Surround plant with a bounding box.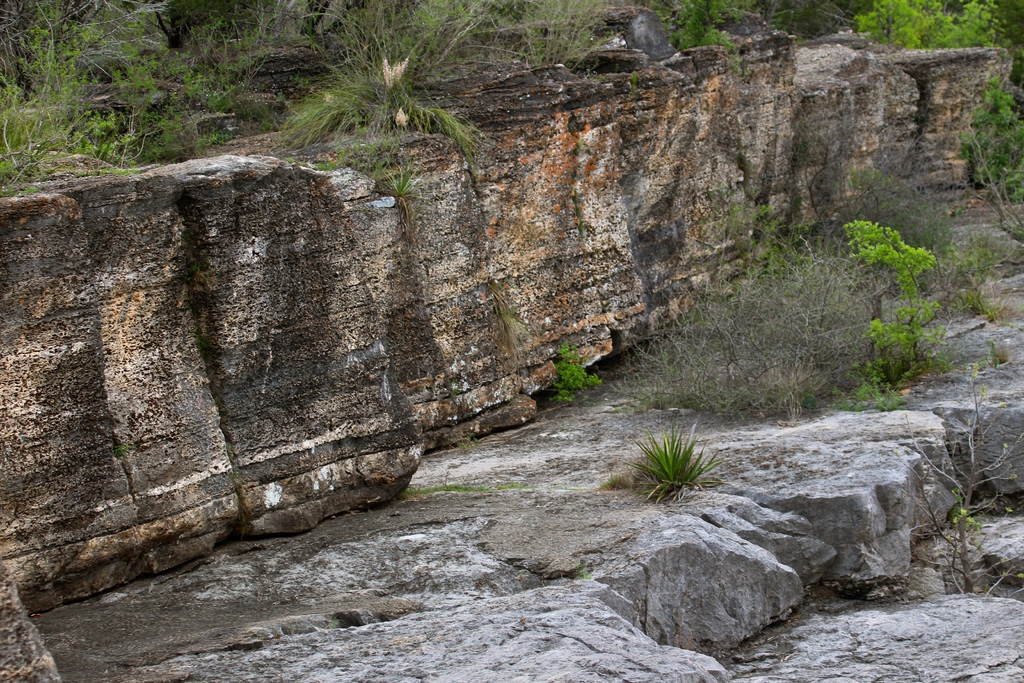
detection(262, 0, 493, 148).
